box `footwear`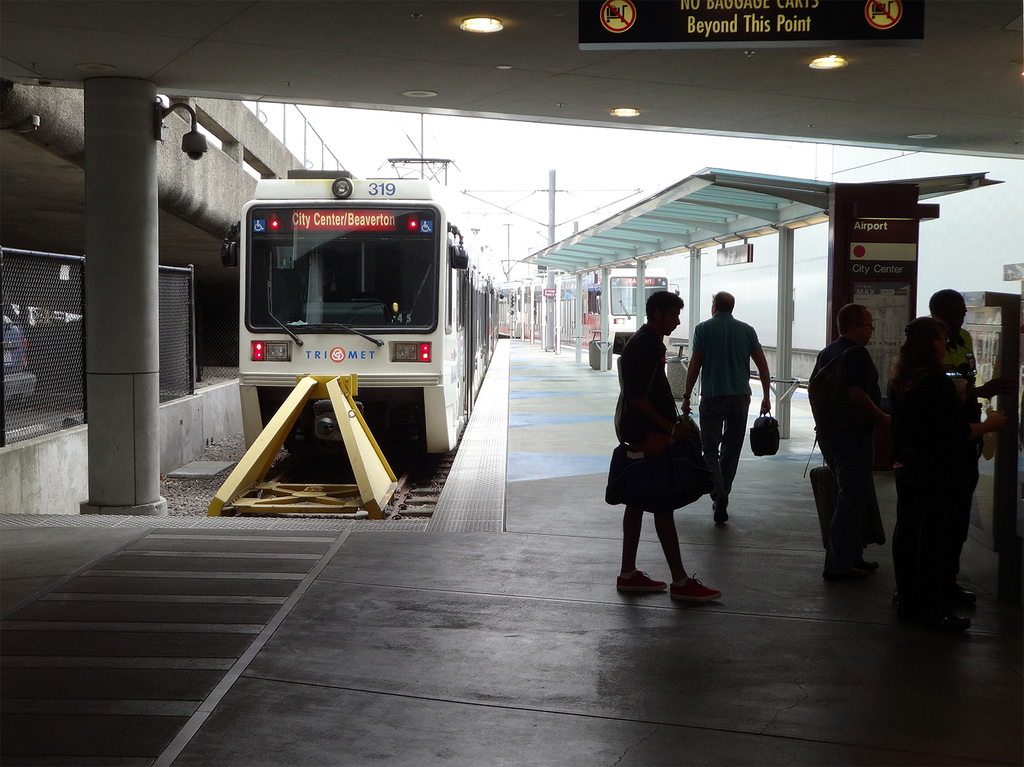
crop(860, 566, 885, 576)
